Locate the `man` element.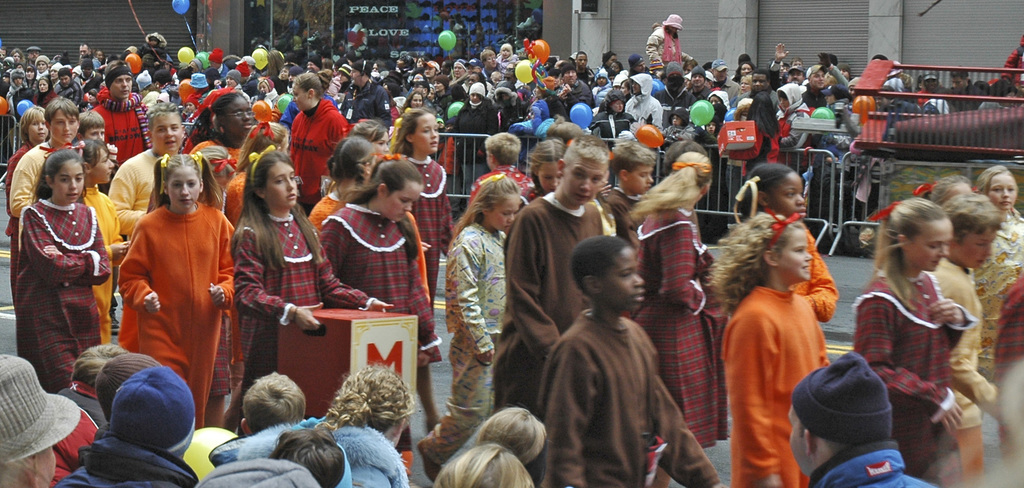
Element bbox: [49,341,129,487].
